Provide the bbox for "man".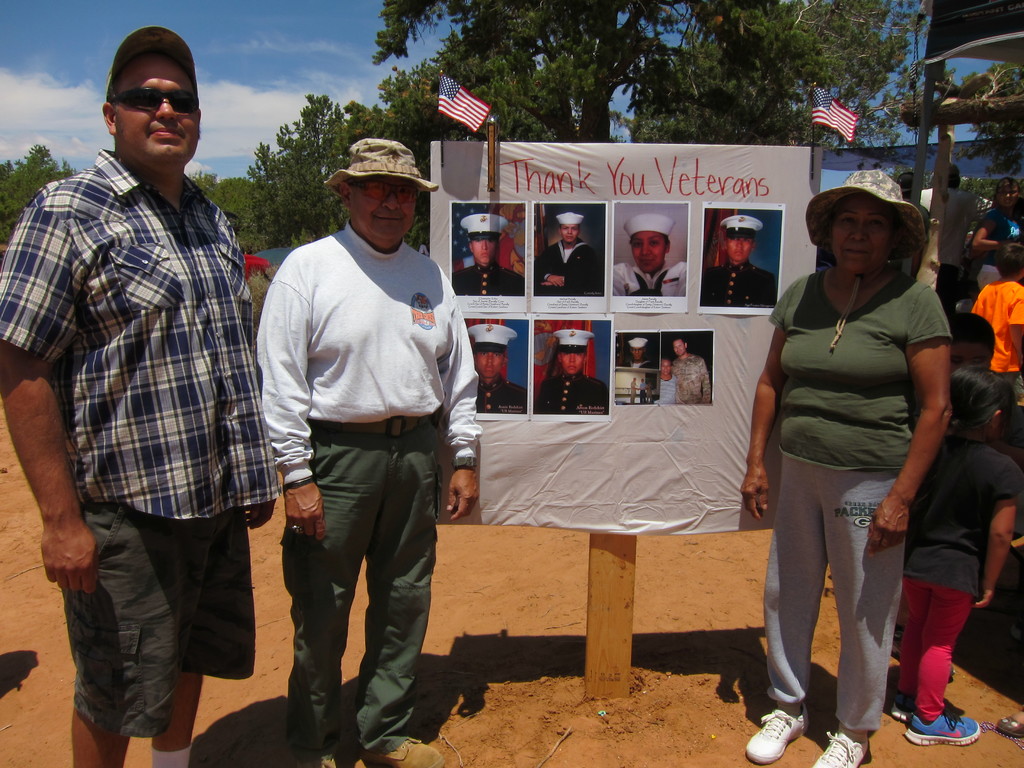
detection(697, 214, 780, 309).
